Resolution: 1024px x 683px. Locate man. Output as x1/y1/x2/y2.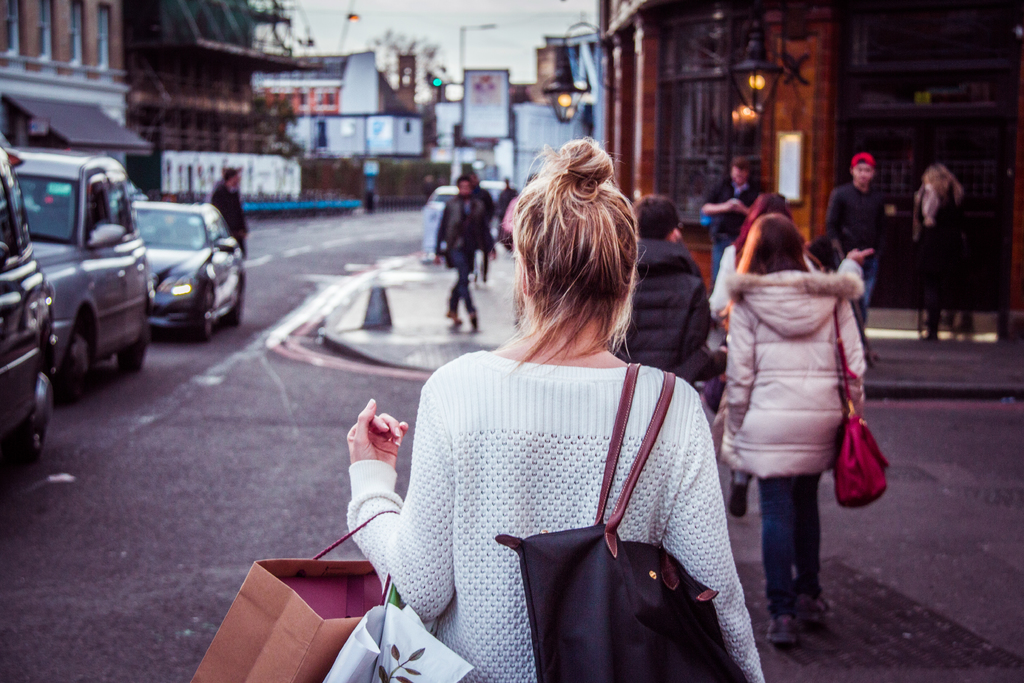
619/193/707/395.
